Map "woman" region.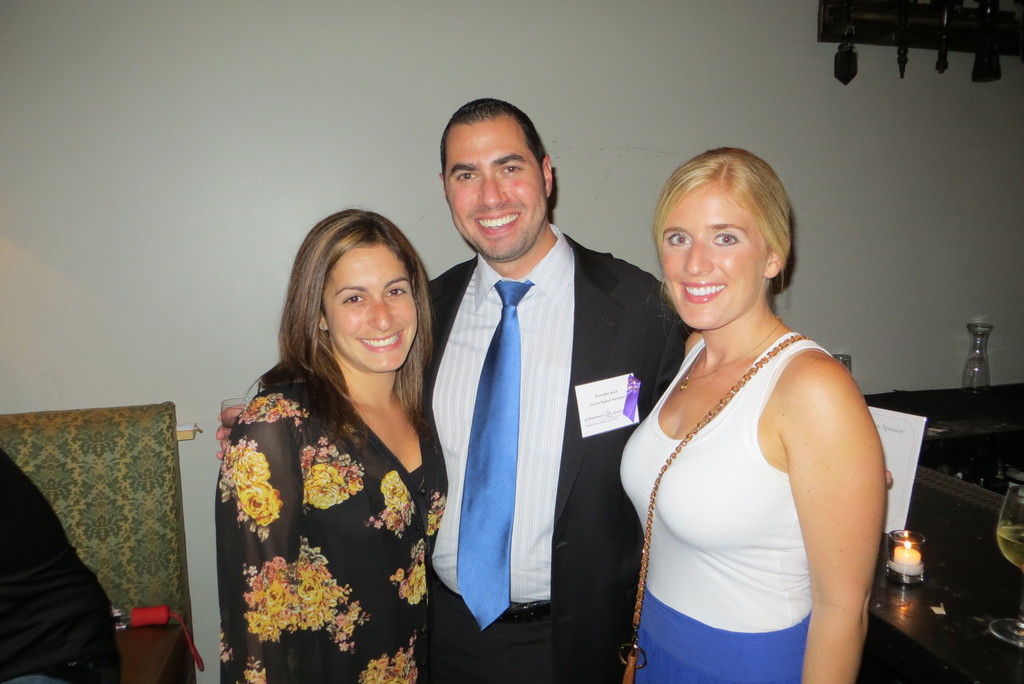
Mapped to region(612, 145, 887, 683).
